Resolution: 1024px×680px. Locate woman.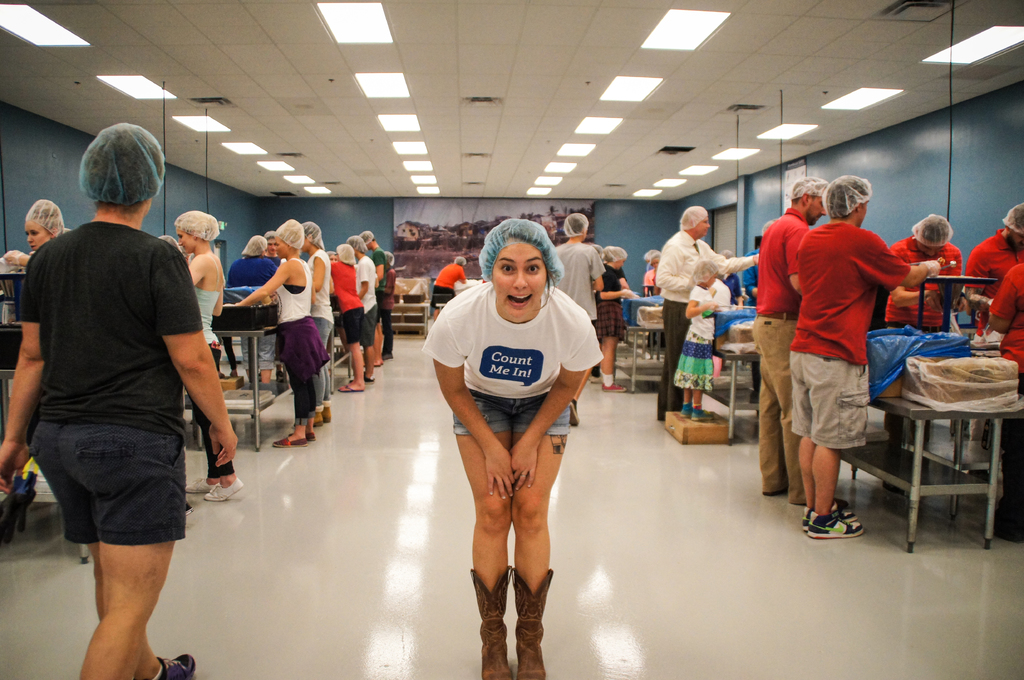
290,216,335,427.
